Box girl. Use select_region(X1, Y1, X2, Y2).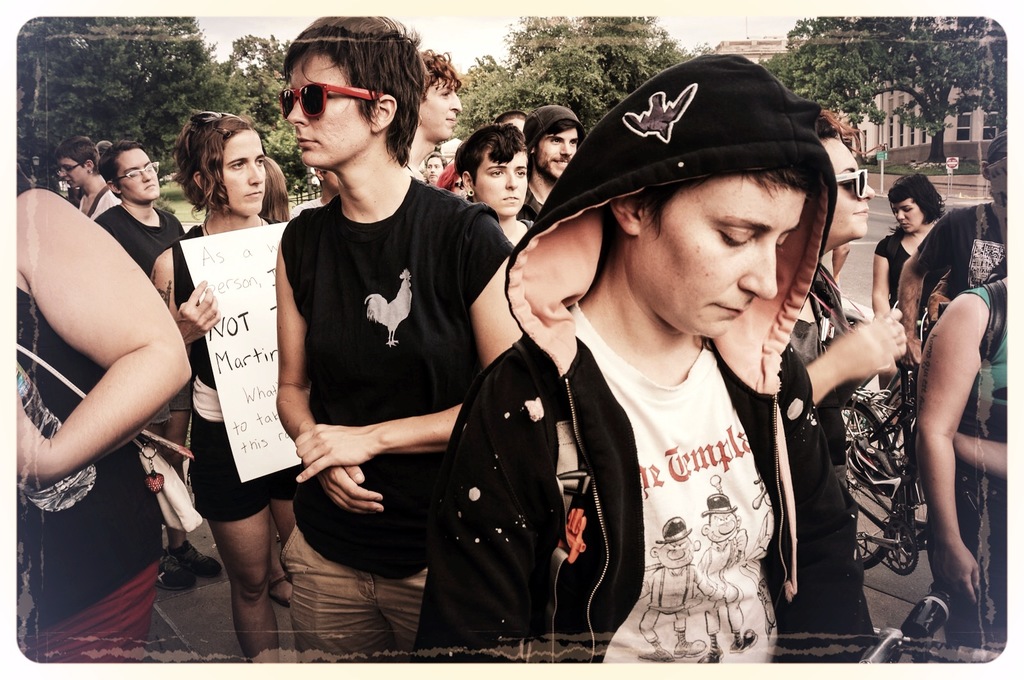
select_region(148, 115, 296, 660).
